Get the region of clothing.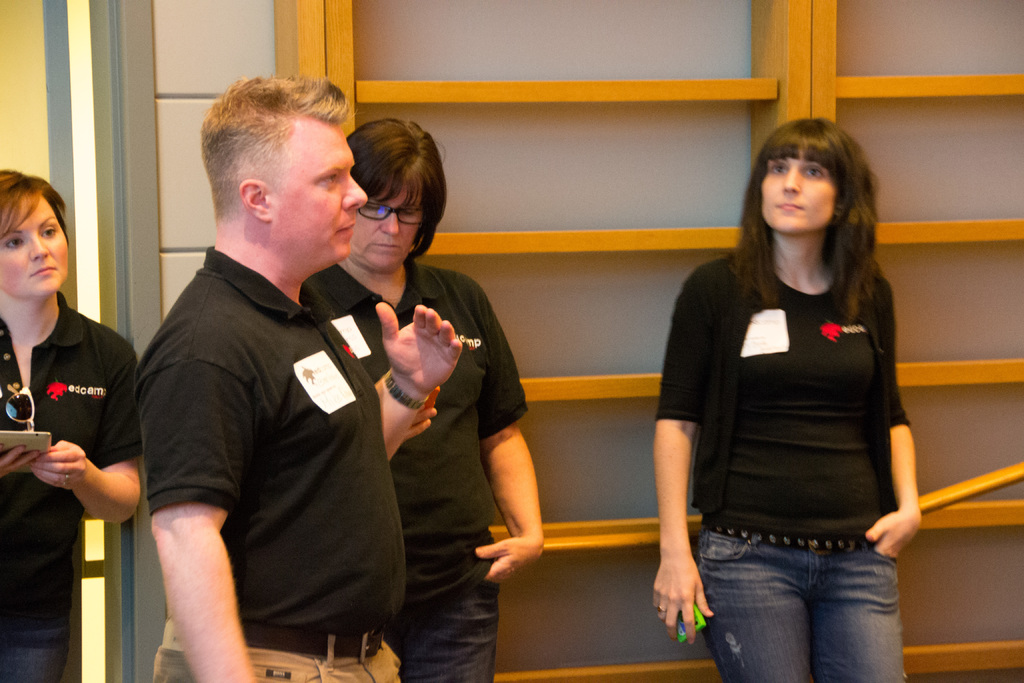
0,292,140,682.
